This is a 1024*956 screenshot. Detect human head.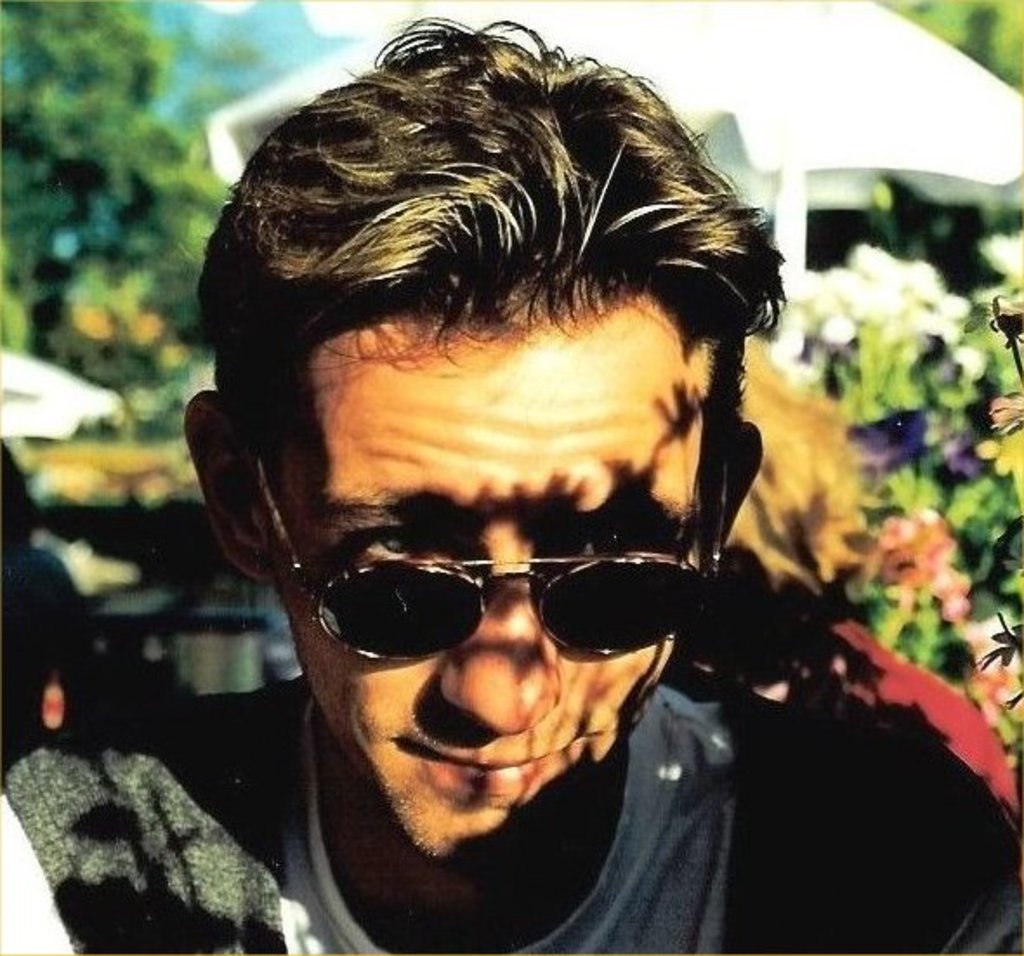
detection(241, 90, 731, 814).
